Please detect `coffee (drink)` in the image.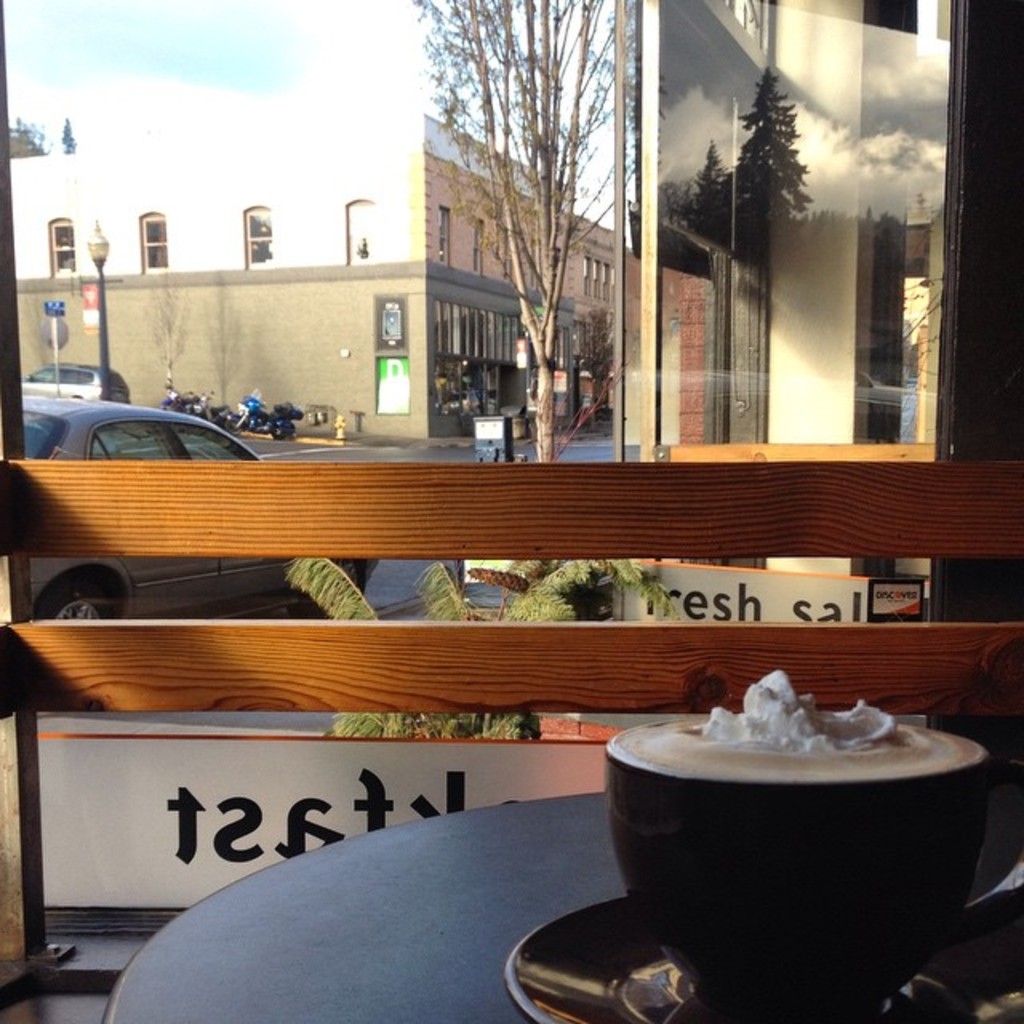
Rect(613, 662, 987, 789).
